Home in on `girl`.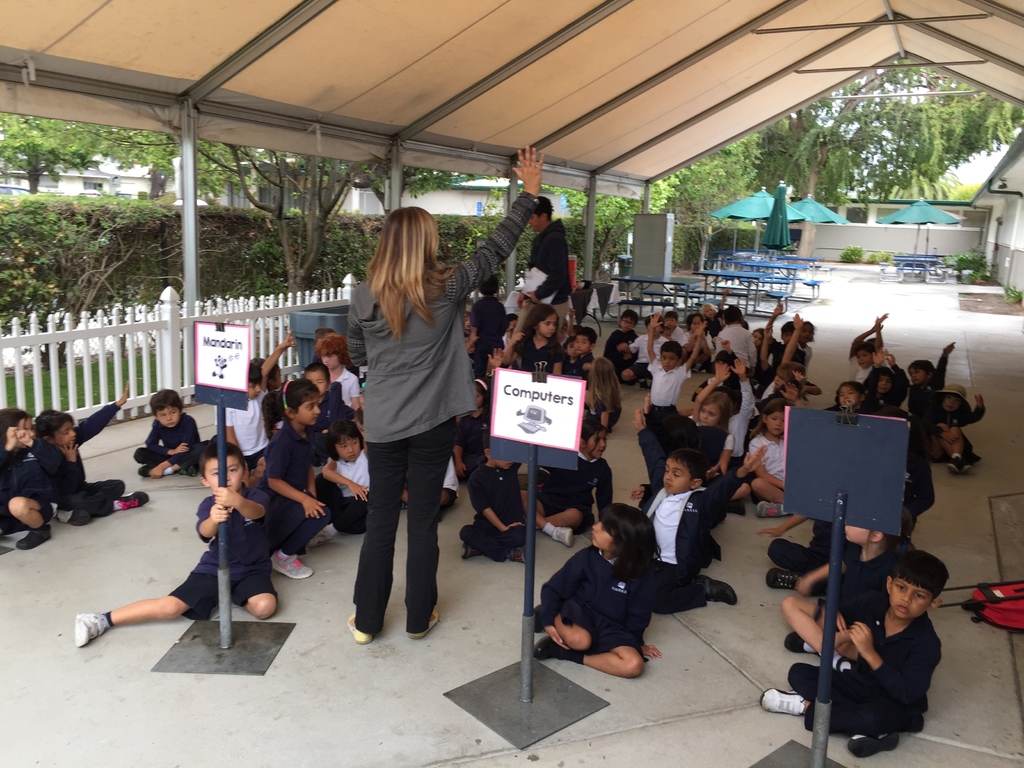
Homed in at <region>692, 362, 737, 476</region>.
